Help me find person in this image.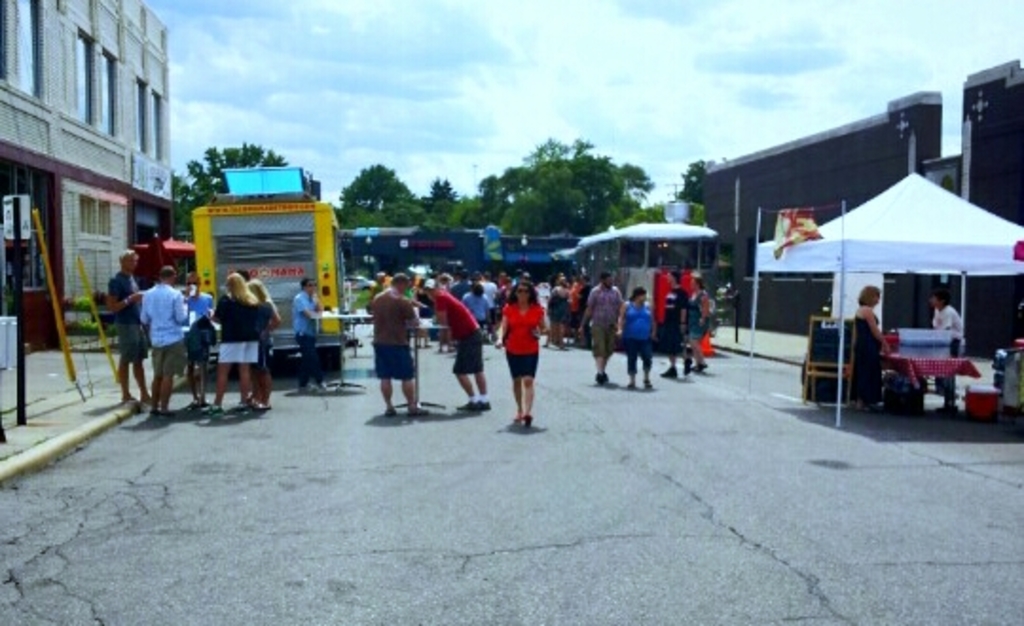
Found it: pyautogui.locateOnScreen(465, 281, 485, 332).
